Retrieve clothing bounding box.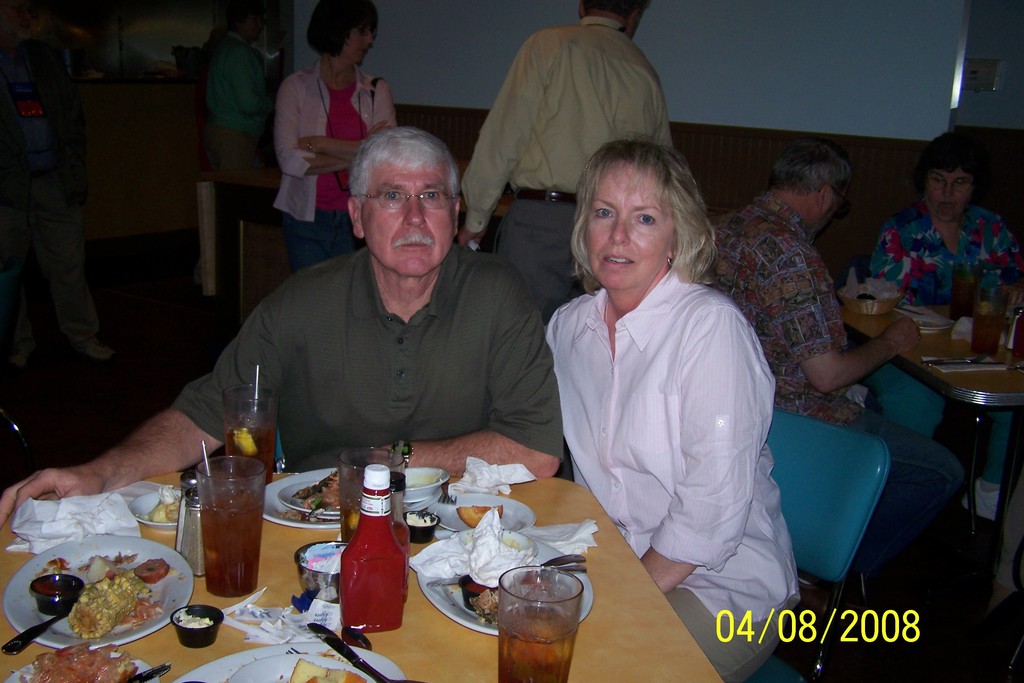
Bounding box: box=[870, 201, 1023, 317].
